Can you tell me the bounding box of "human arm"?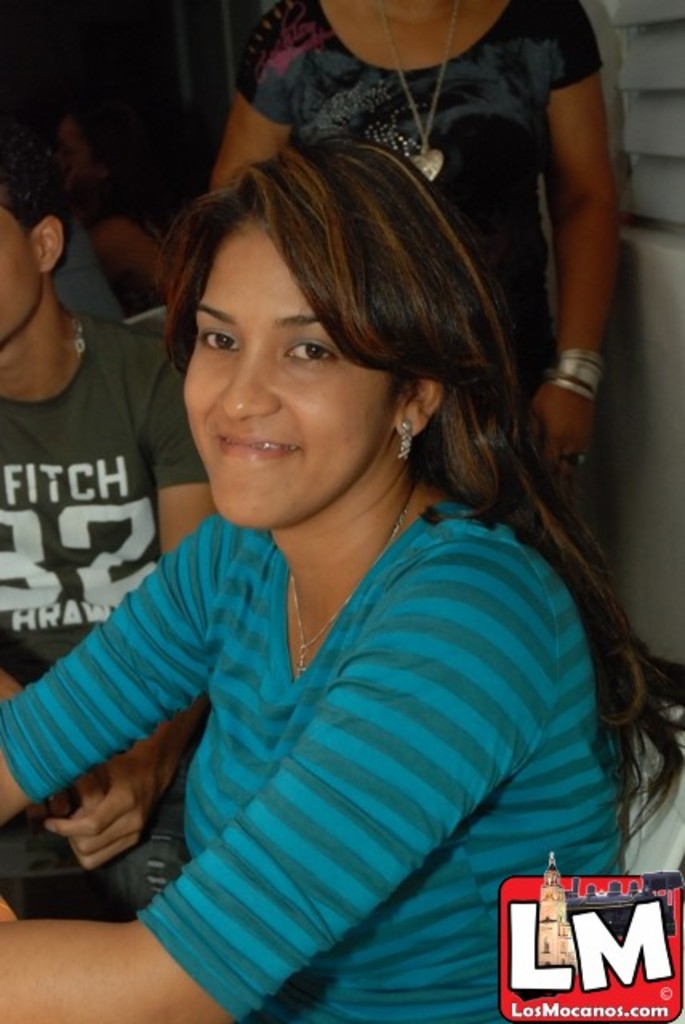
0,534,549,1022.
